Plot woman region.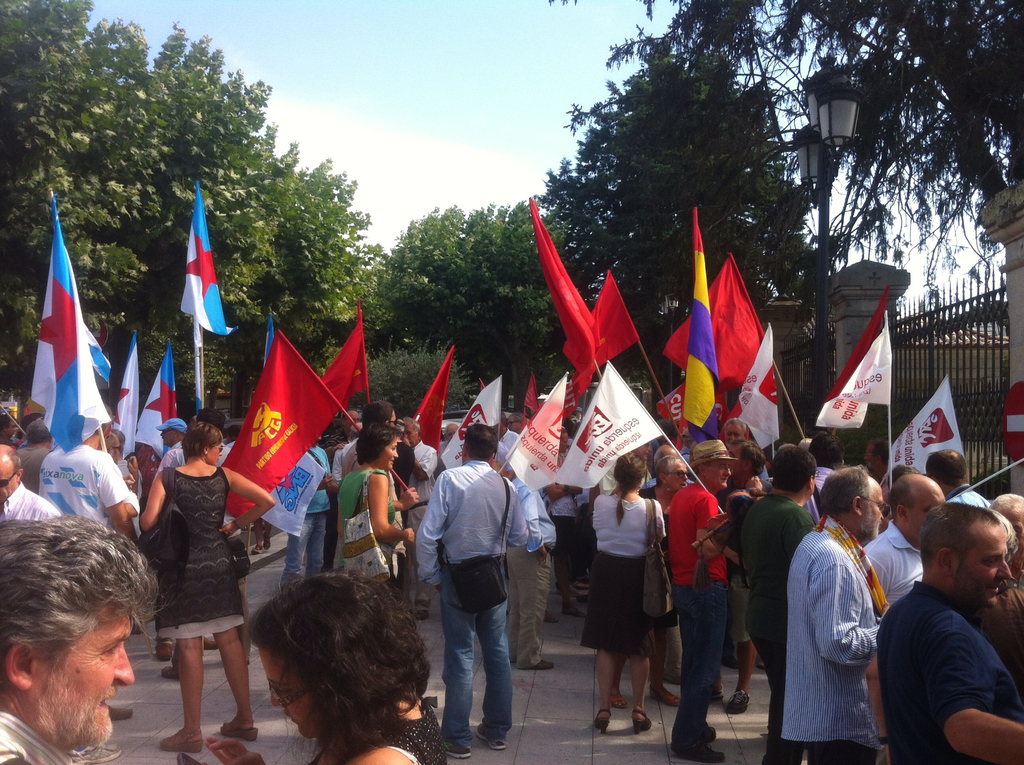
Plotted at bbox=(334, 425, 417, 586).
